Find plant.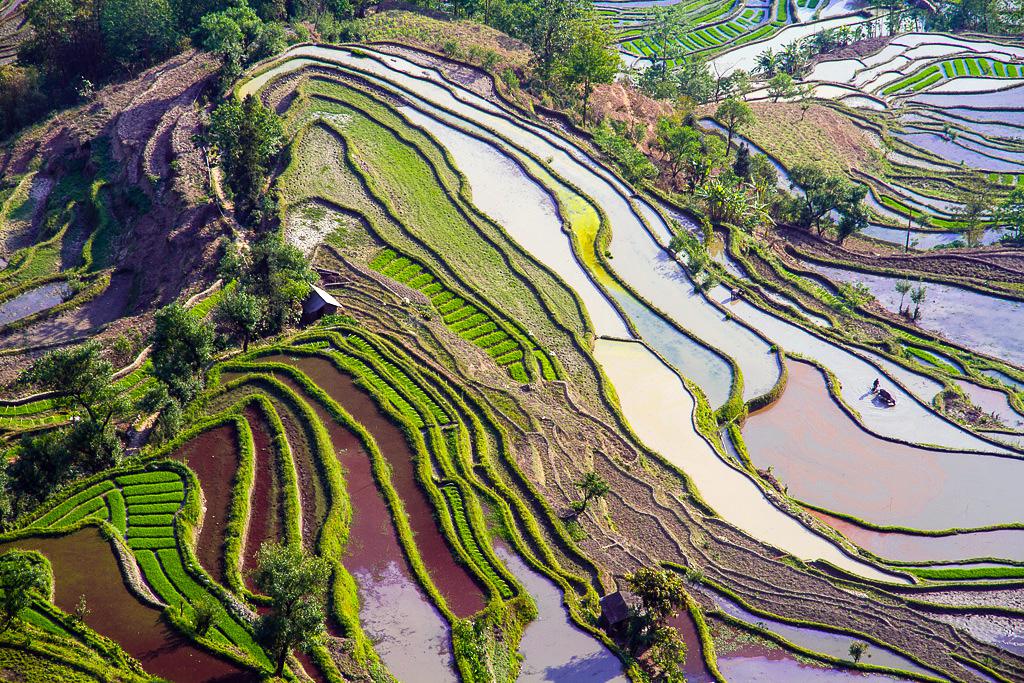
<box>300,622,348,682</box>.
